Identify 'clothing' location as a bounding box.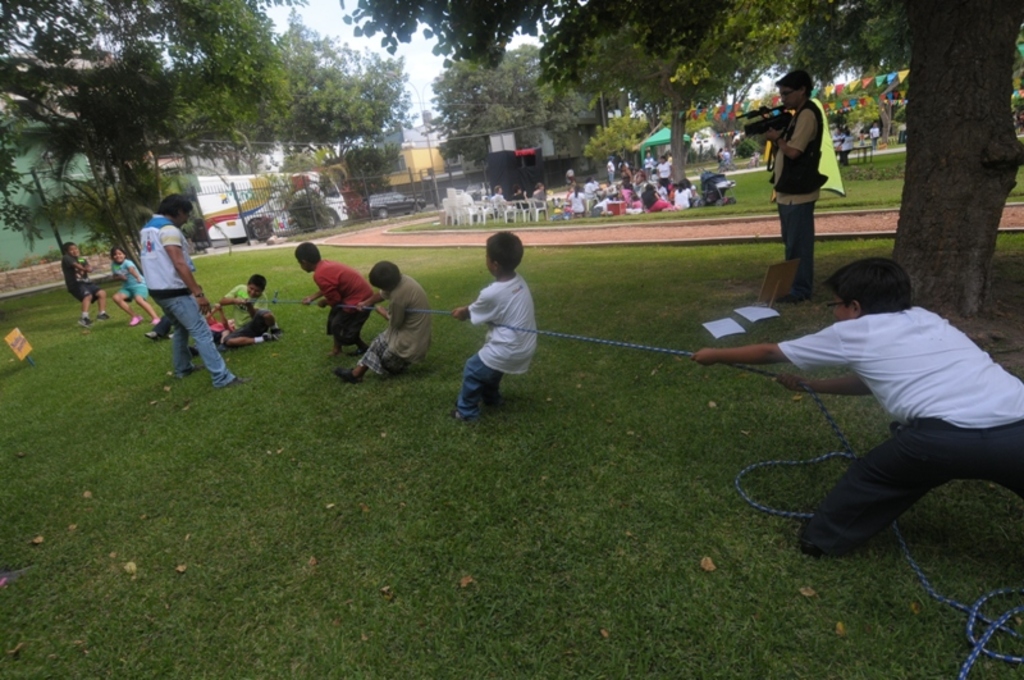
select_region(151, 310, 173, 337).
